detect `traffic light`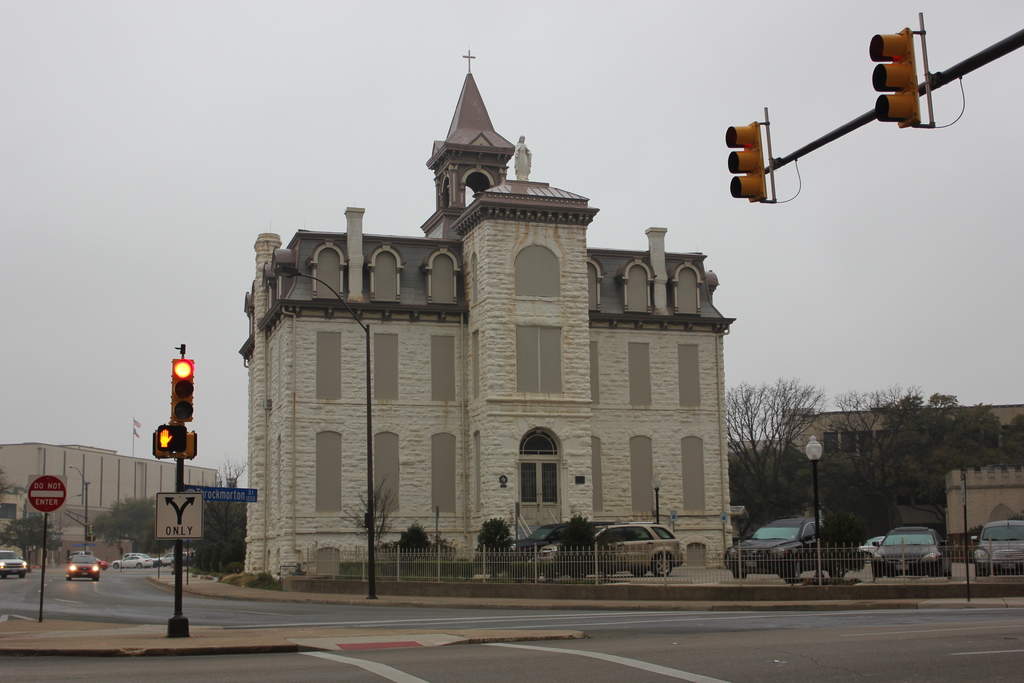
(x1=170, y1=358, x2=193, y2=421)
